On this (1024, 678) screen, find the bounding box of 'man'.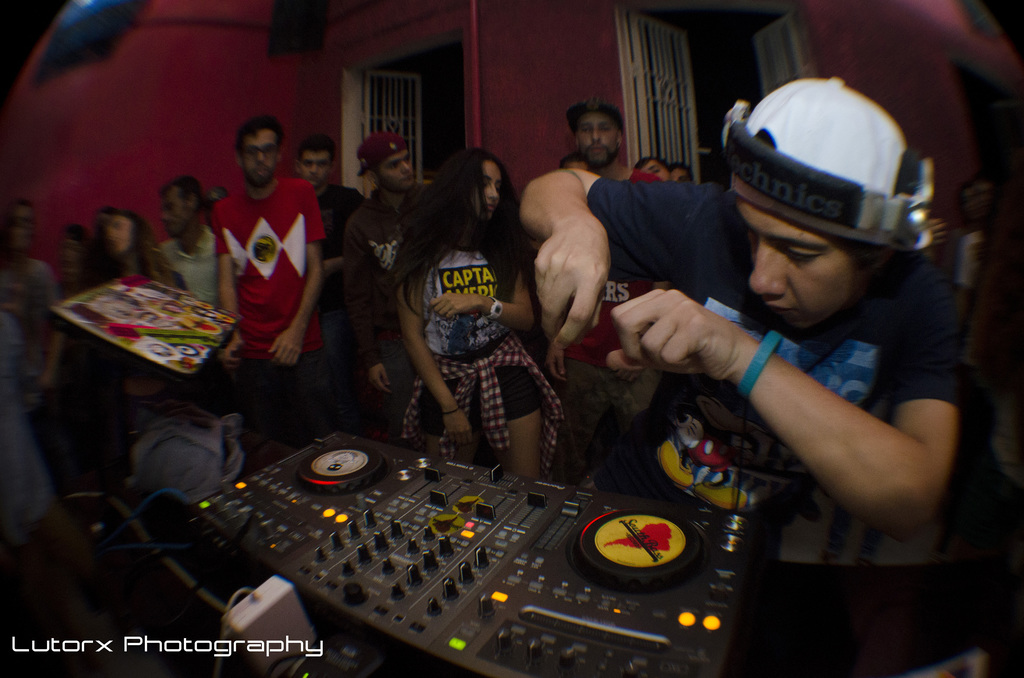
Bounding box: (x1=964, y1=145, x2=991, y2=298).
